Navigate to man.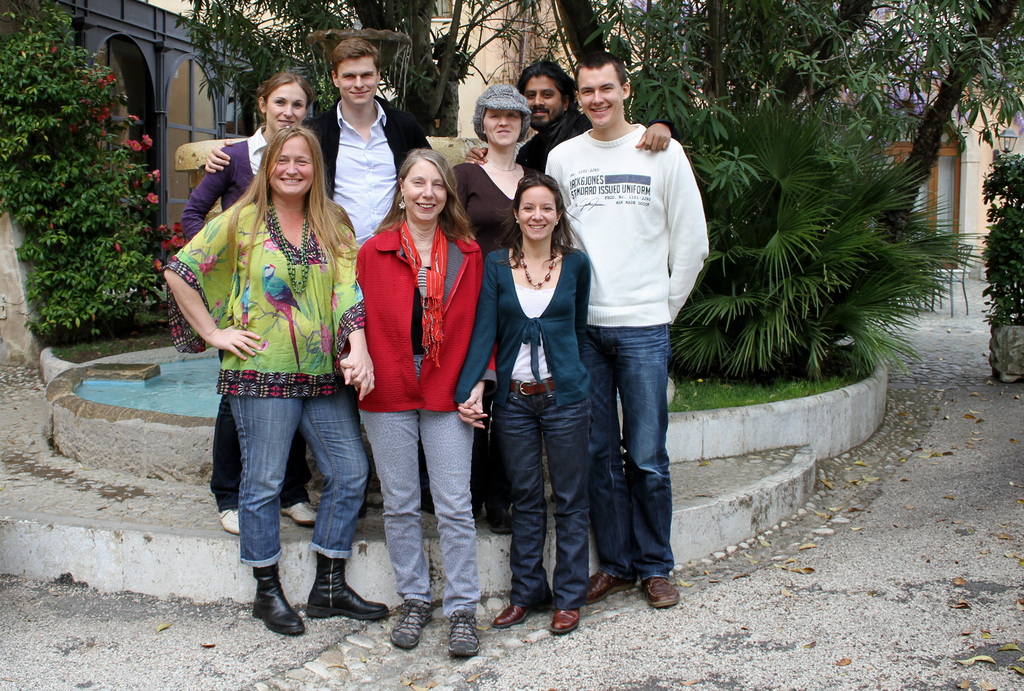
Navigation target: [left=518, top=55, right=577, bottom=129].
